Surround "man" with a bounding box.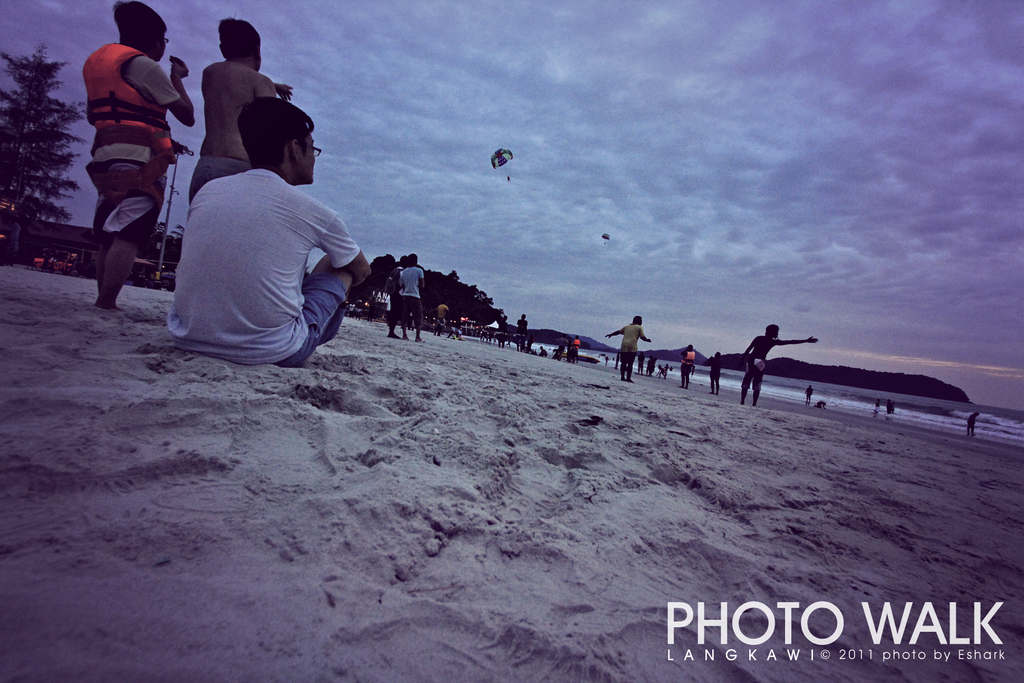
(x1=387, y1=256, x2=407, y2=338).
